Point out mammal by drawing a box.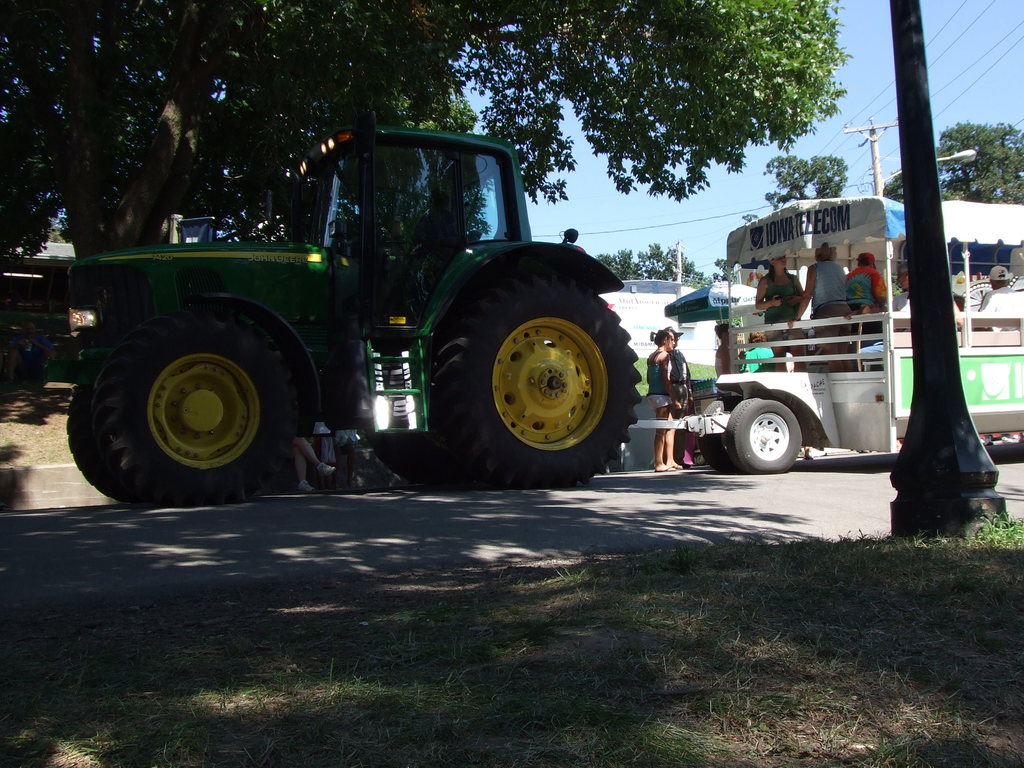
pyautogui.locateOnScreen(754, 253, 804, 368).
